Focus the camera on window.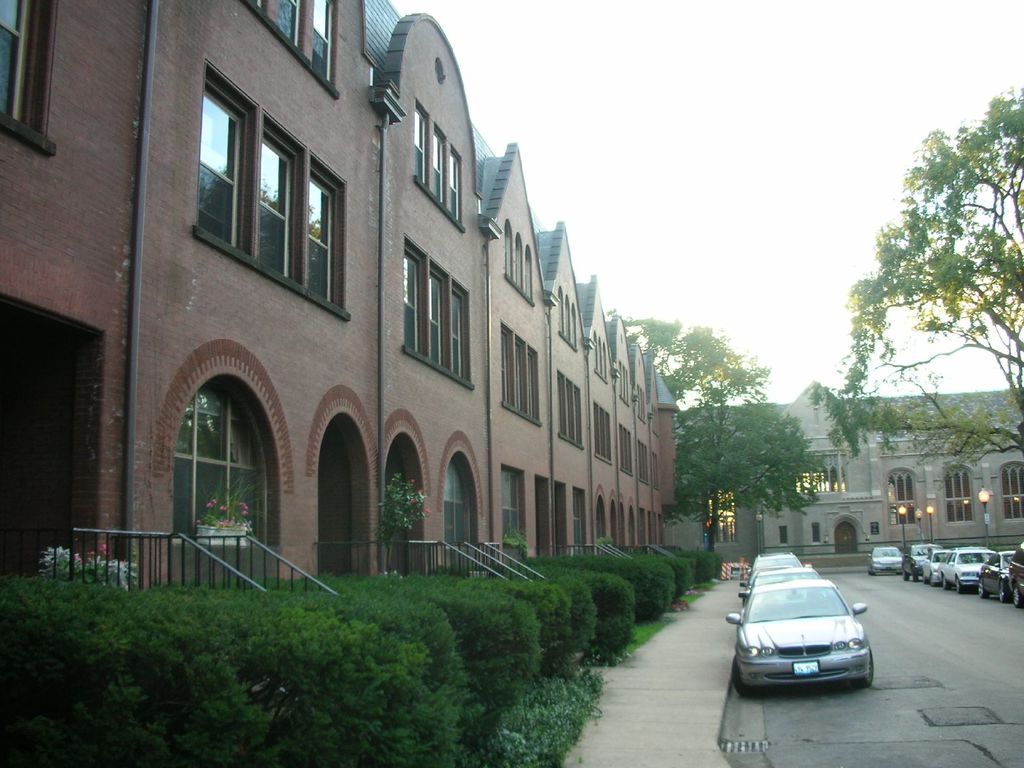
Focus region: crop(594, 404, 615, 465).
